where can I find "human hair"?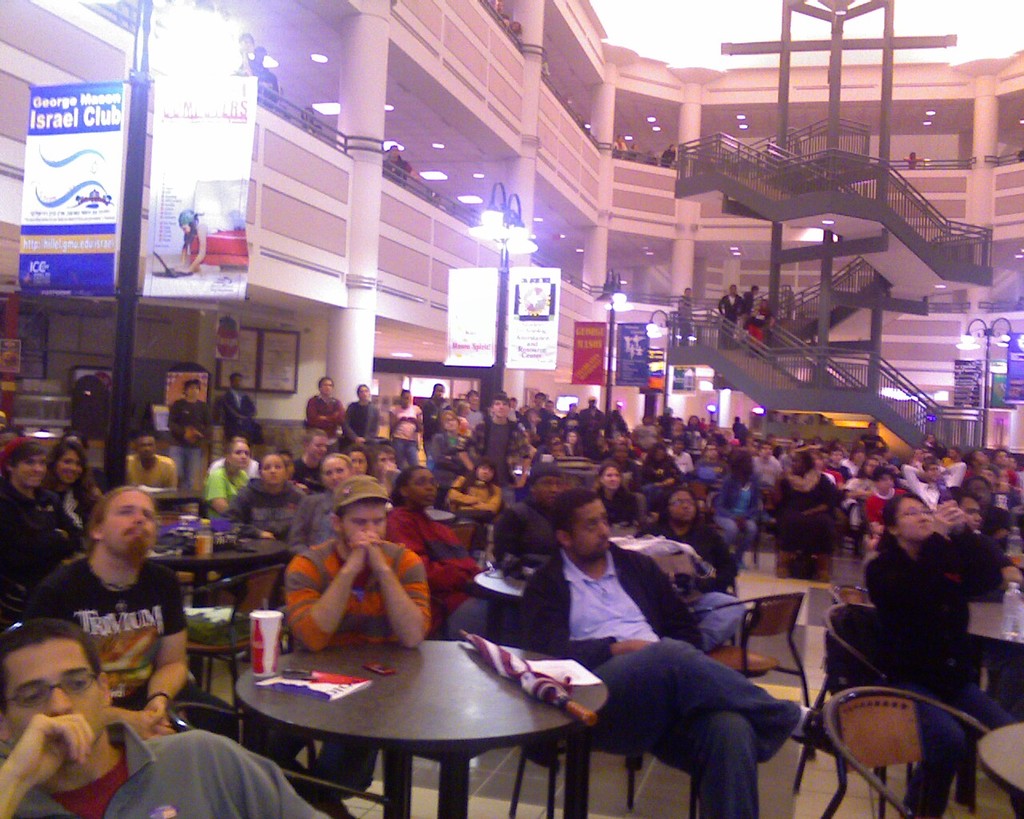
You can find it at left=547, top=479, right=594, bottom=537.
